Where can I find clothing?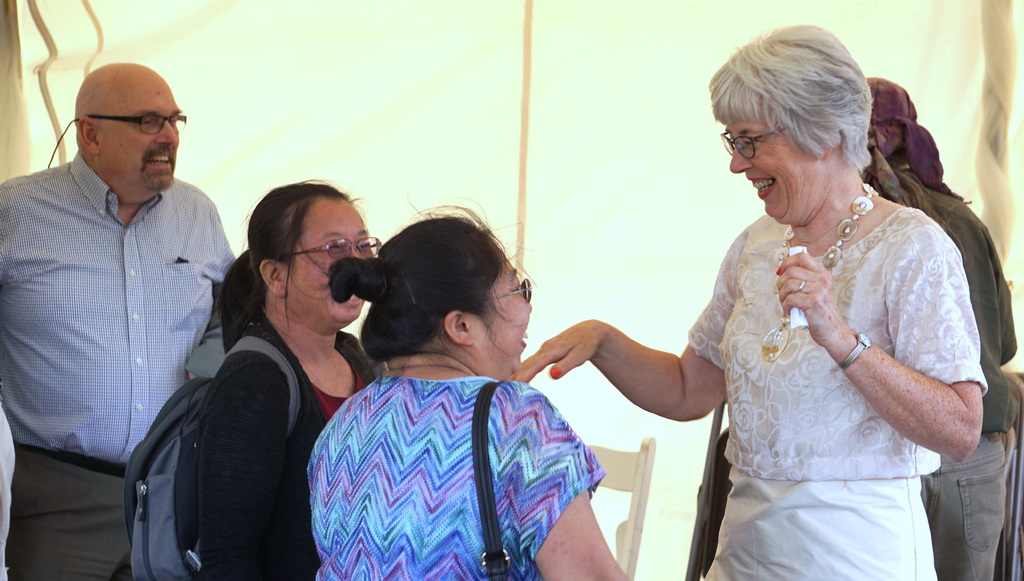
You can find it at BBox(0, 147, 243, 580).
